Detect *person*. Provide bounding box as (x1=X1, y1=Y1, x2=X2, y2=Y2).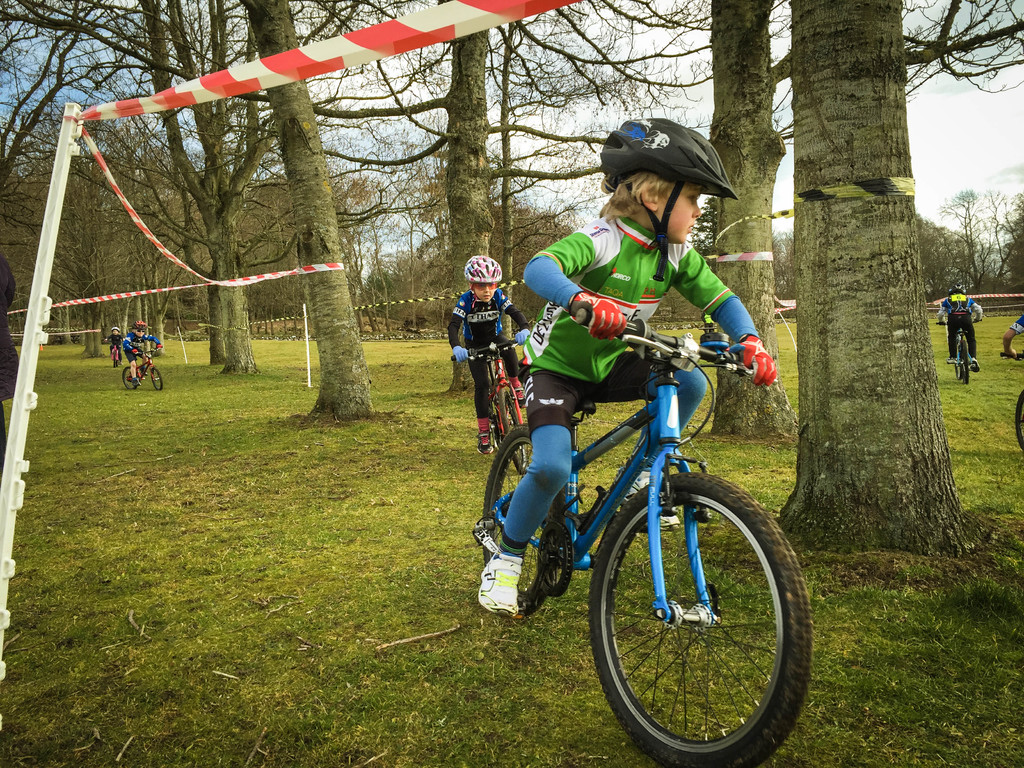
(x1=107, y1=329, x2=125, y2=362).
